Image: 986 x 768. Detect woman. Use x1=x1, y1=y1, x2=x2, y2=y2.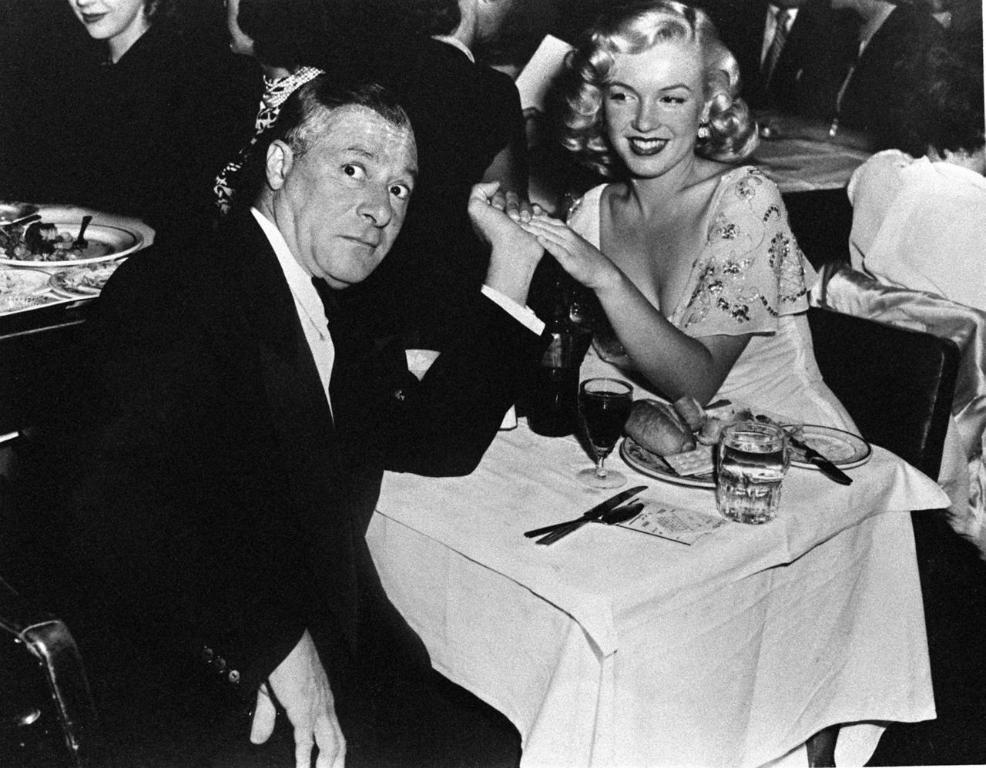
x1=848, y1=35, x2=985, y2=316.
